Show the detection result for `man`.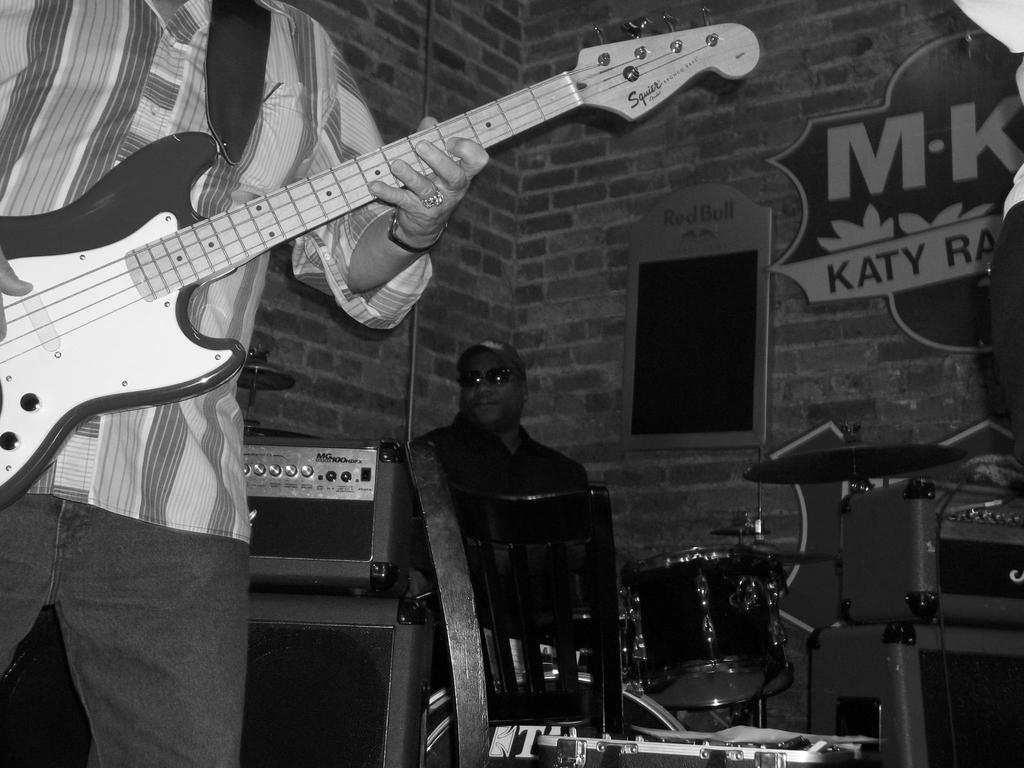
<bbox>405, 336, 590, 749</bbox>.
